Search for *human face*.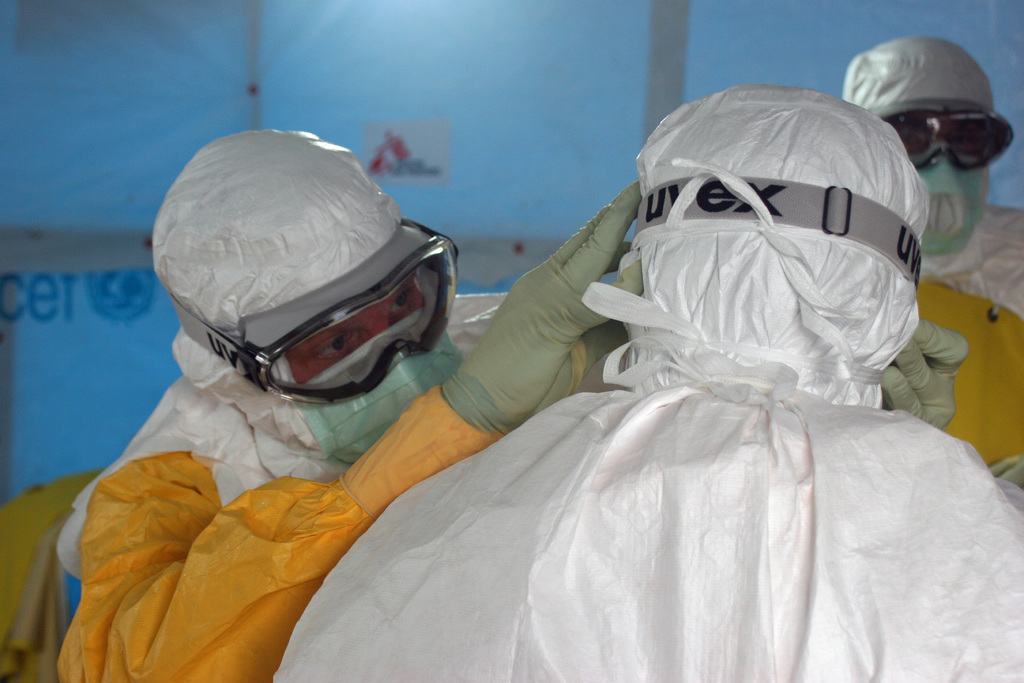
Found at {"x1": 285, "y1": 272, "x2": 422, "y2": 386}.
